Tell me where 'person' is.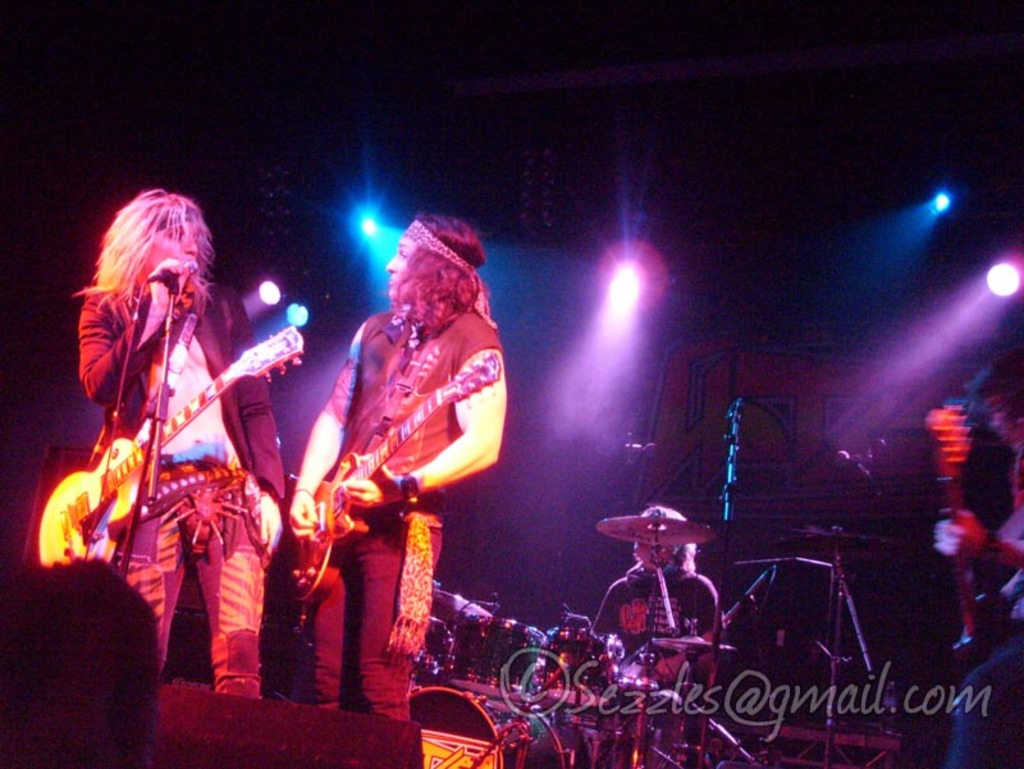
'person' is at 72,180,280,708.
